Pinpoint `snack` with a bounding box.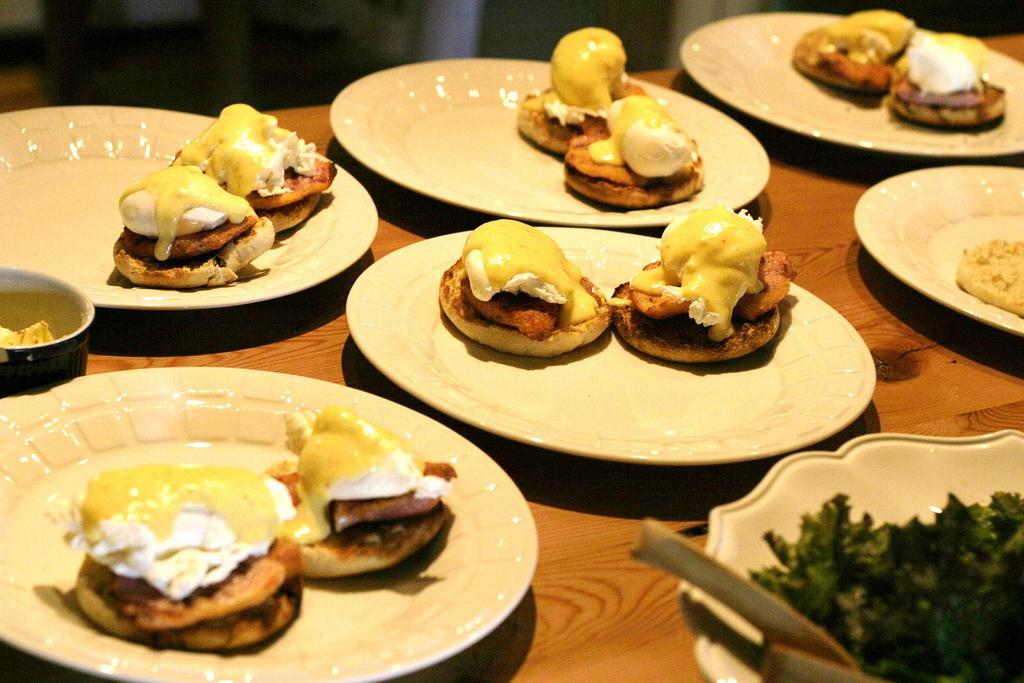
x1=877 y1=27 x2=1012 y2=117.
